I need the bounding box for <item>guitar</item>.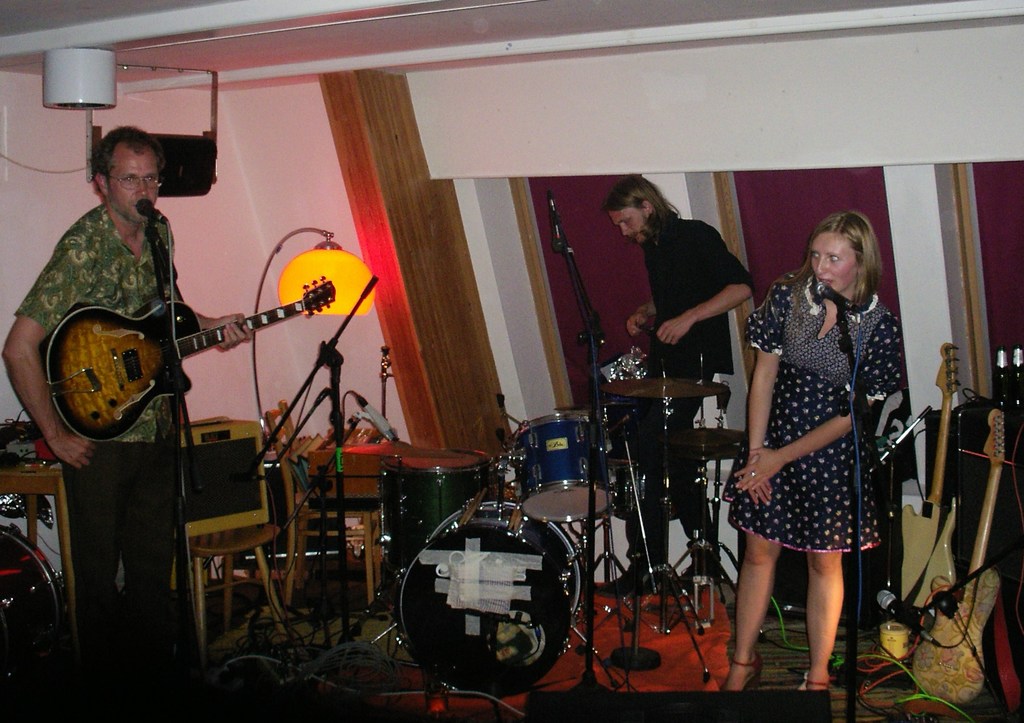
Here it is: l=913, t=408, r=1023, b=702.
